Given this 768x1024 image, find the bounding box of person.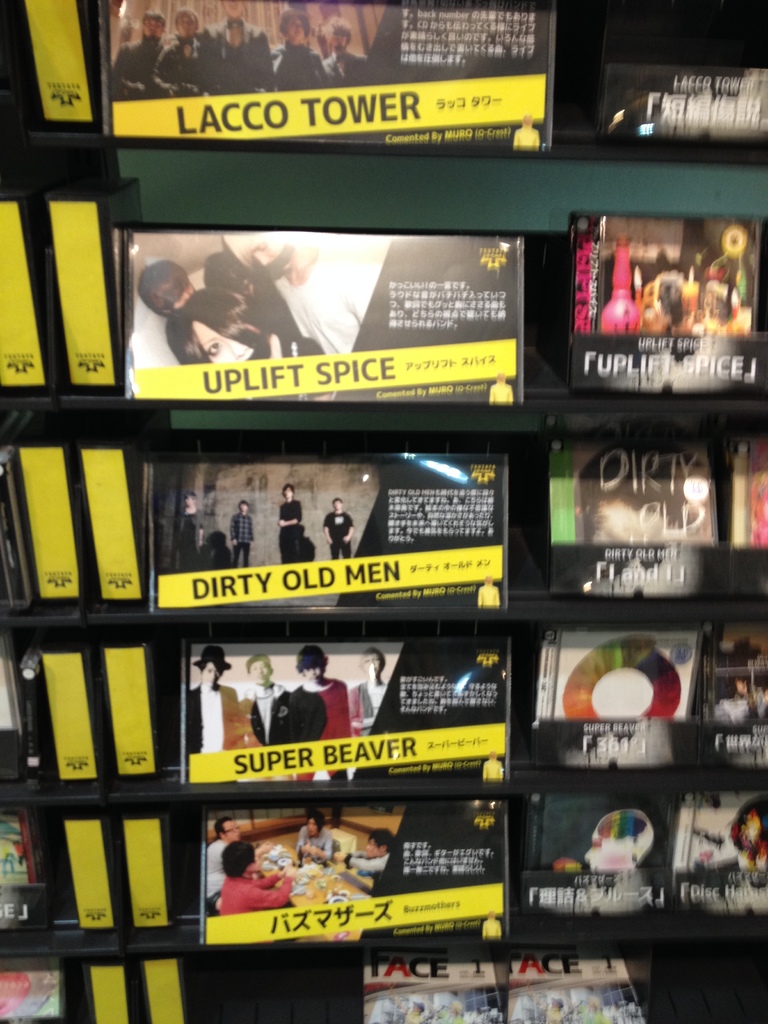
182:644:243:760.
